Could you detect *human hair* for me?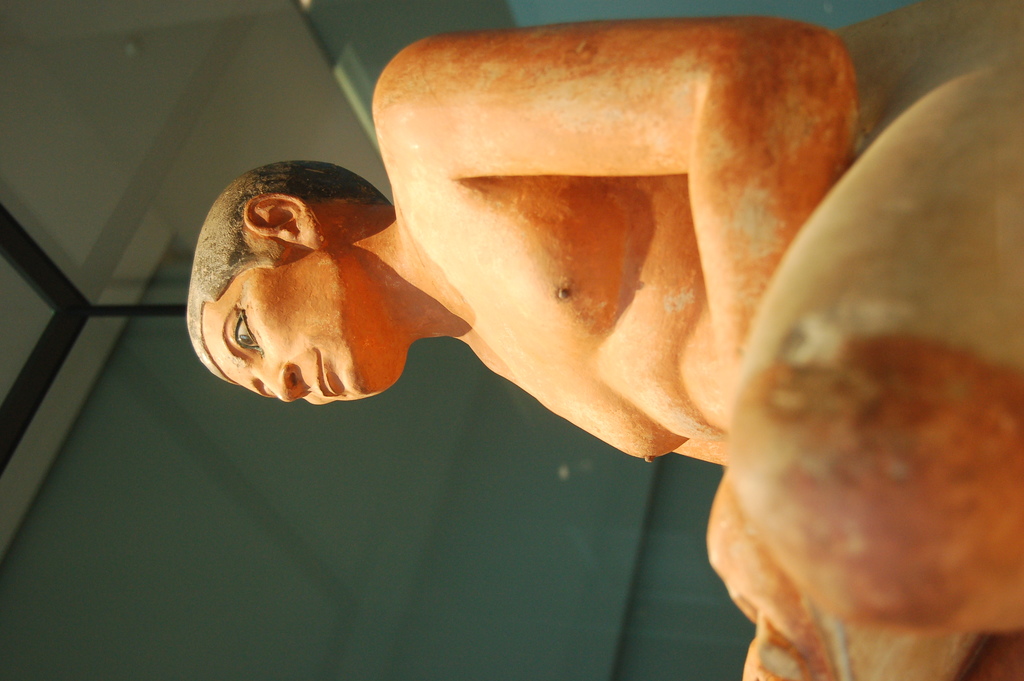
Detection result: (185,158,392,390).
